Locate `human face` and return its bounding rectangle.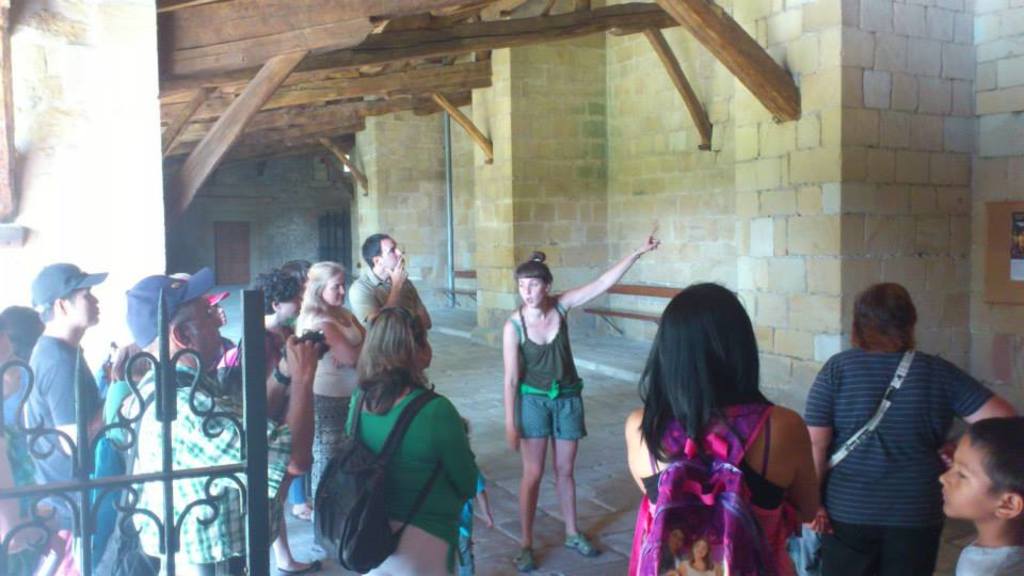
[left=519, top=275, right=548, bottom=307].
